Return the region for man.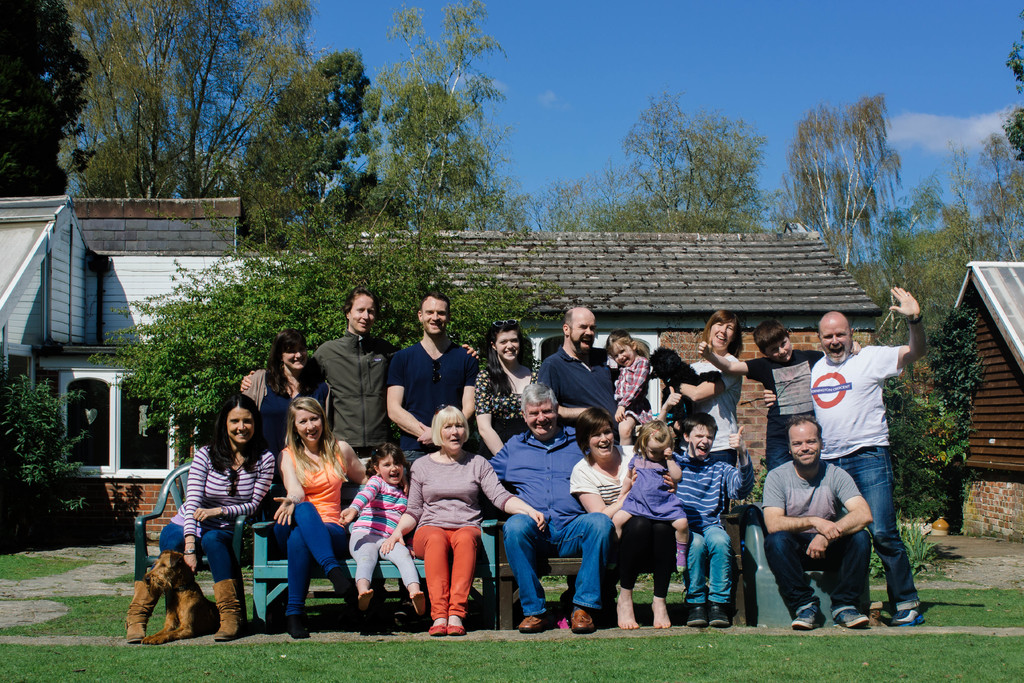
<region>539, 304, 618, 427</region>.
